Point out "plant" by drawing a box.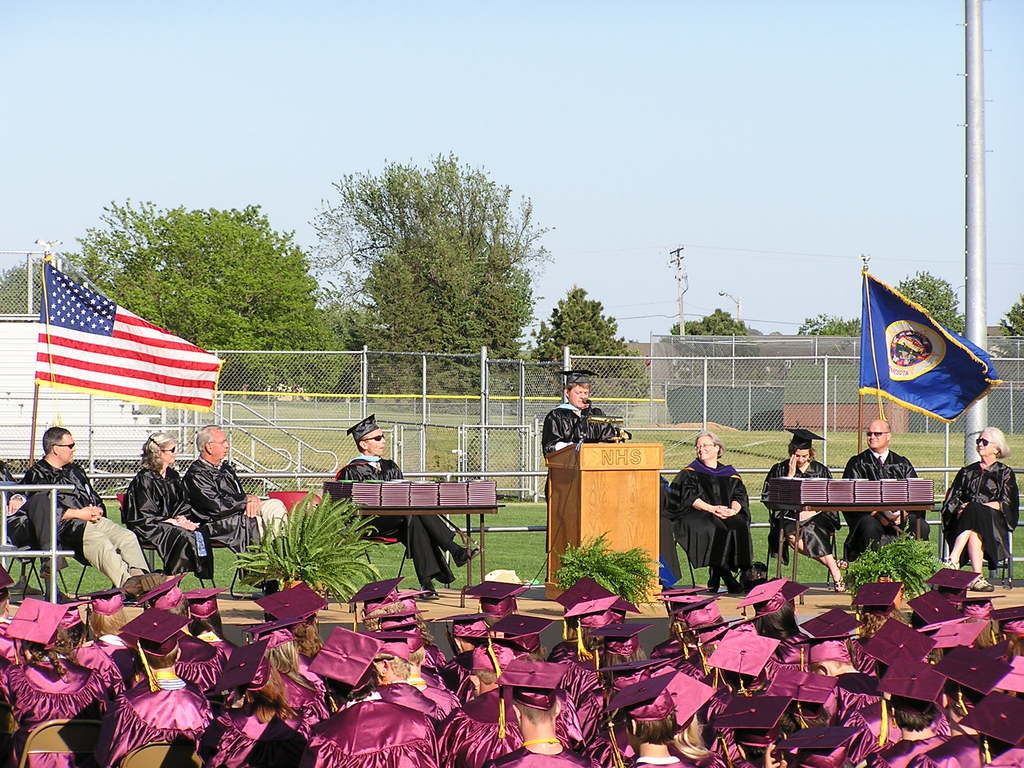
{"x1": 230, "y1": 477, "x2": 392, "y2": 616}.
